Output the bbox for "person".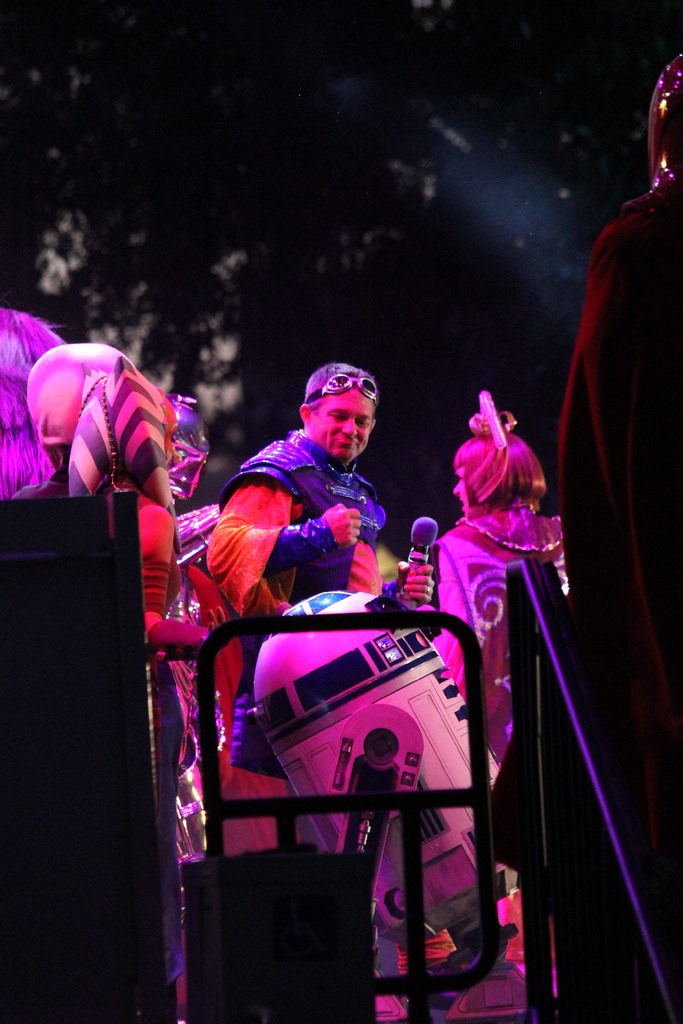
438,391,568,764.
